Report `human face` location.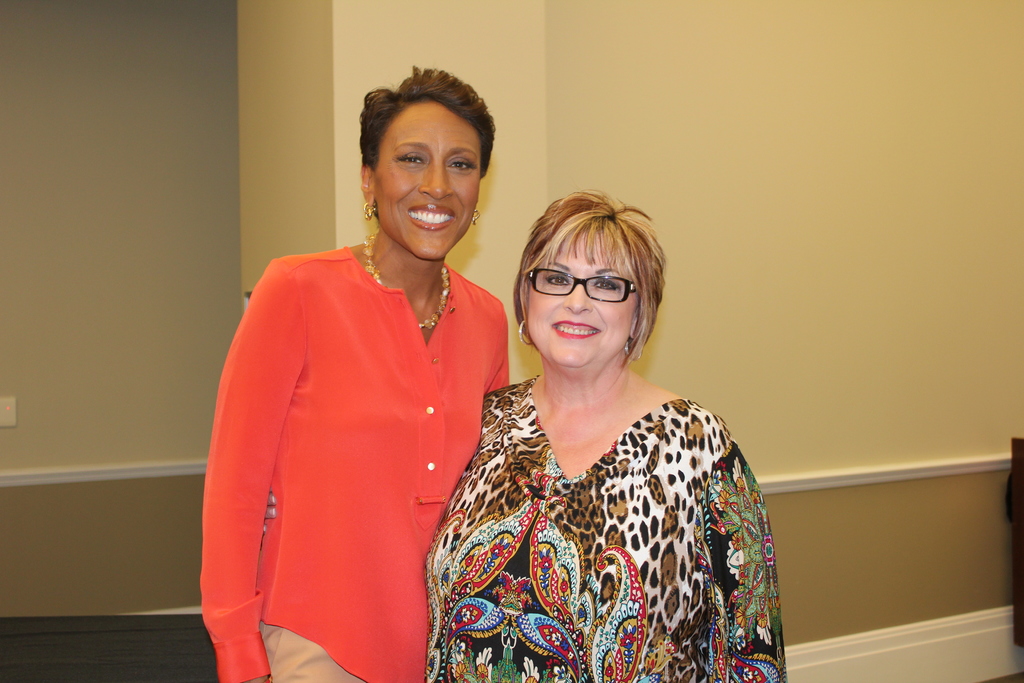
Report: <bbox>522, 241, 660, 364</bbox>.
